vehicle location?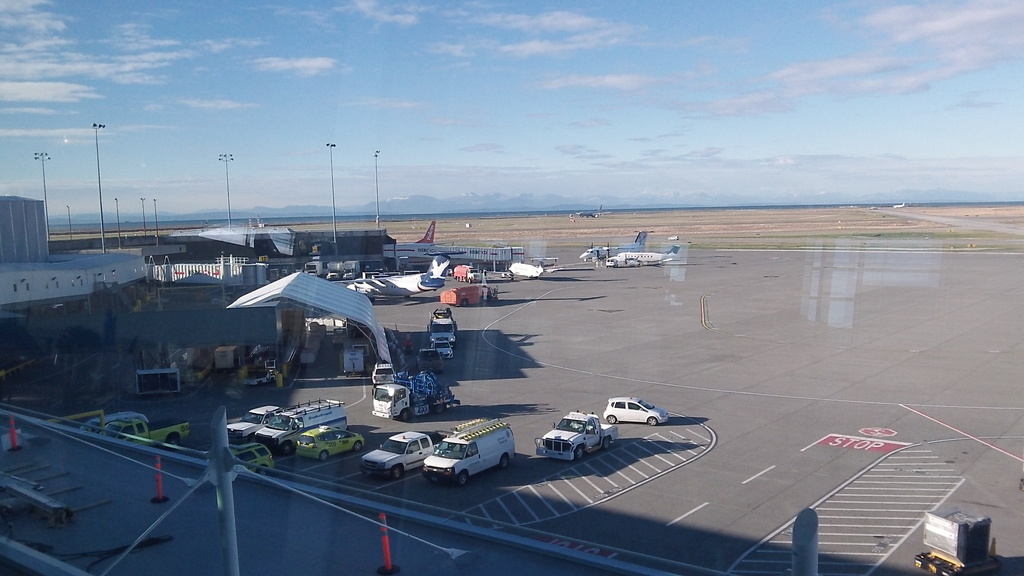
[x1=416, y1=346, x2=444, y2=374]
